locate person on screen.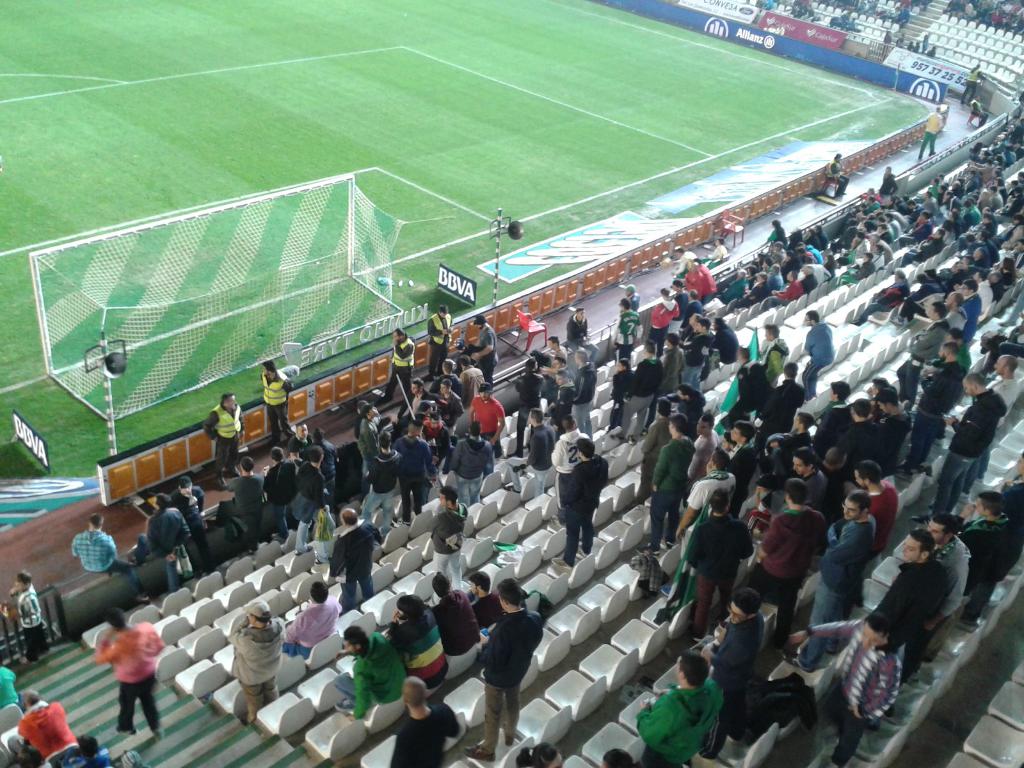
On screen at x1=648, y1=287, x2=678, y2=336.
